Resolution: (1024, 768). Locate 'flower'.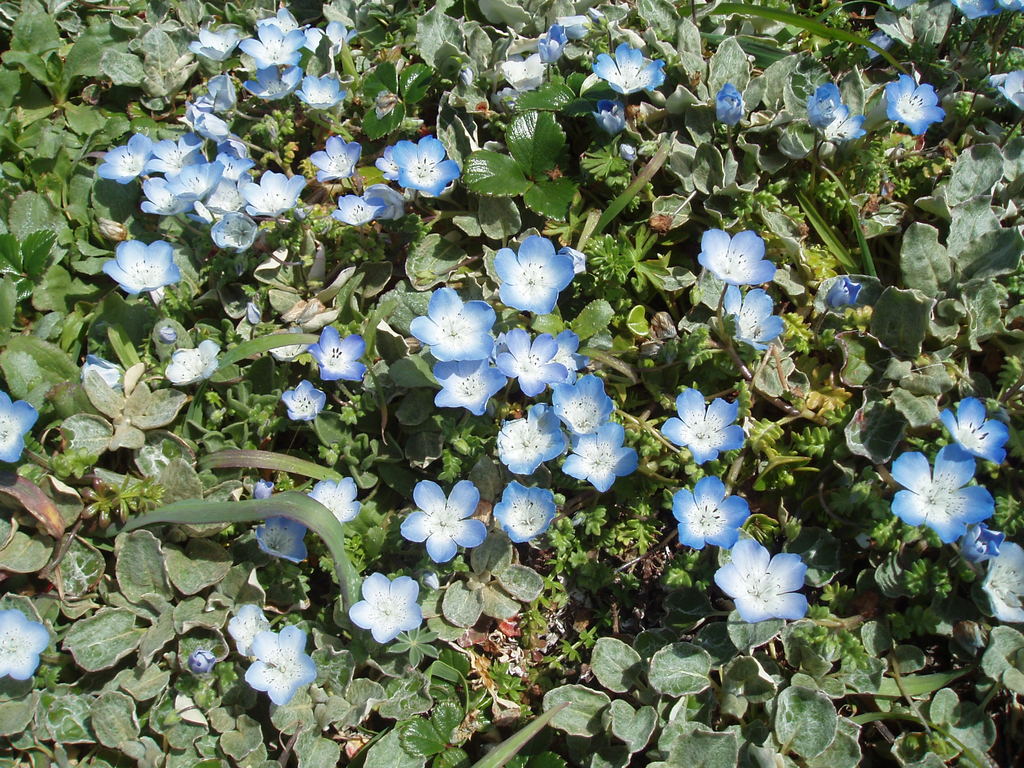
detection(596, 94, 629, 132).
